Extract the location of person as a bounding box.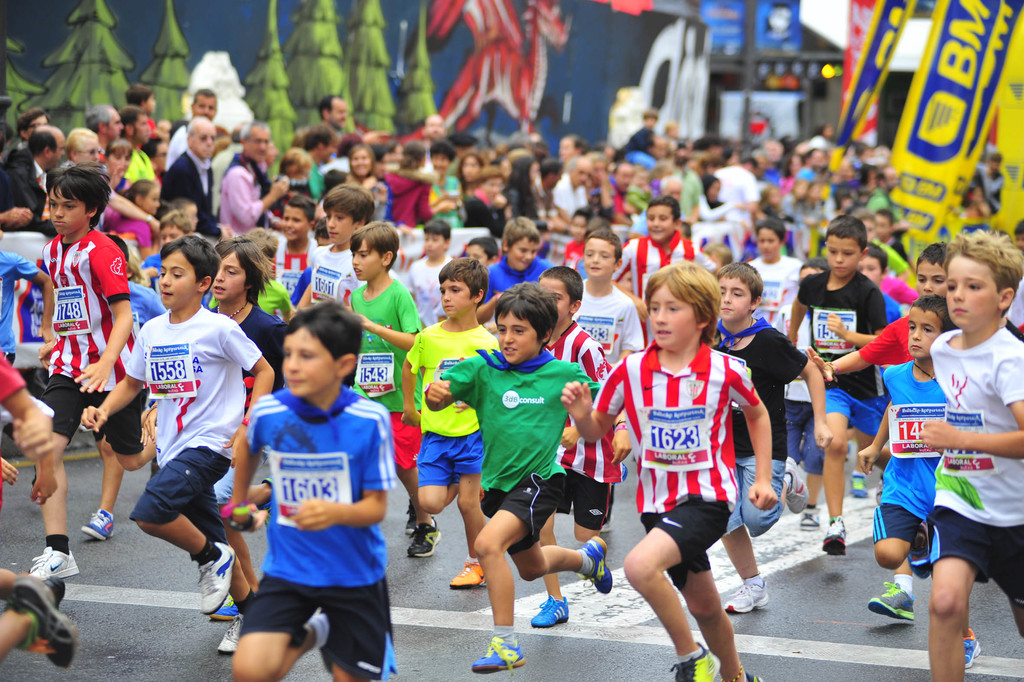
{"left": 302, "top": 182, "right": 366, "bottom": 303}.
